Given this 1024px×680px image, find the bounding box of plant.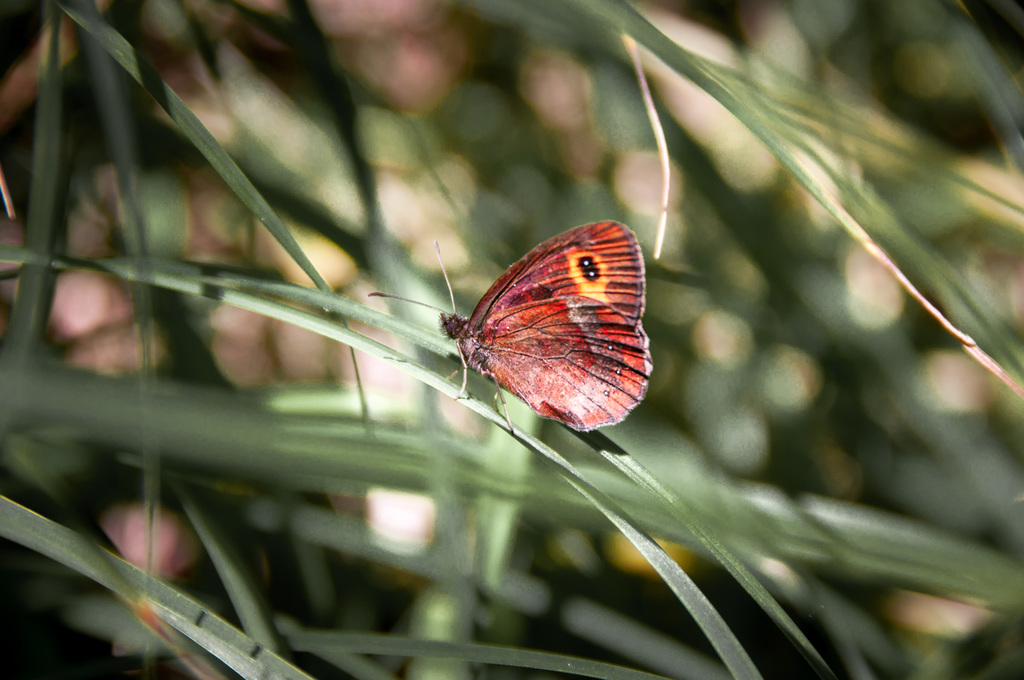
{"x1": 0, "y1": 0, "x2": 1023, "y2": 679}.
